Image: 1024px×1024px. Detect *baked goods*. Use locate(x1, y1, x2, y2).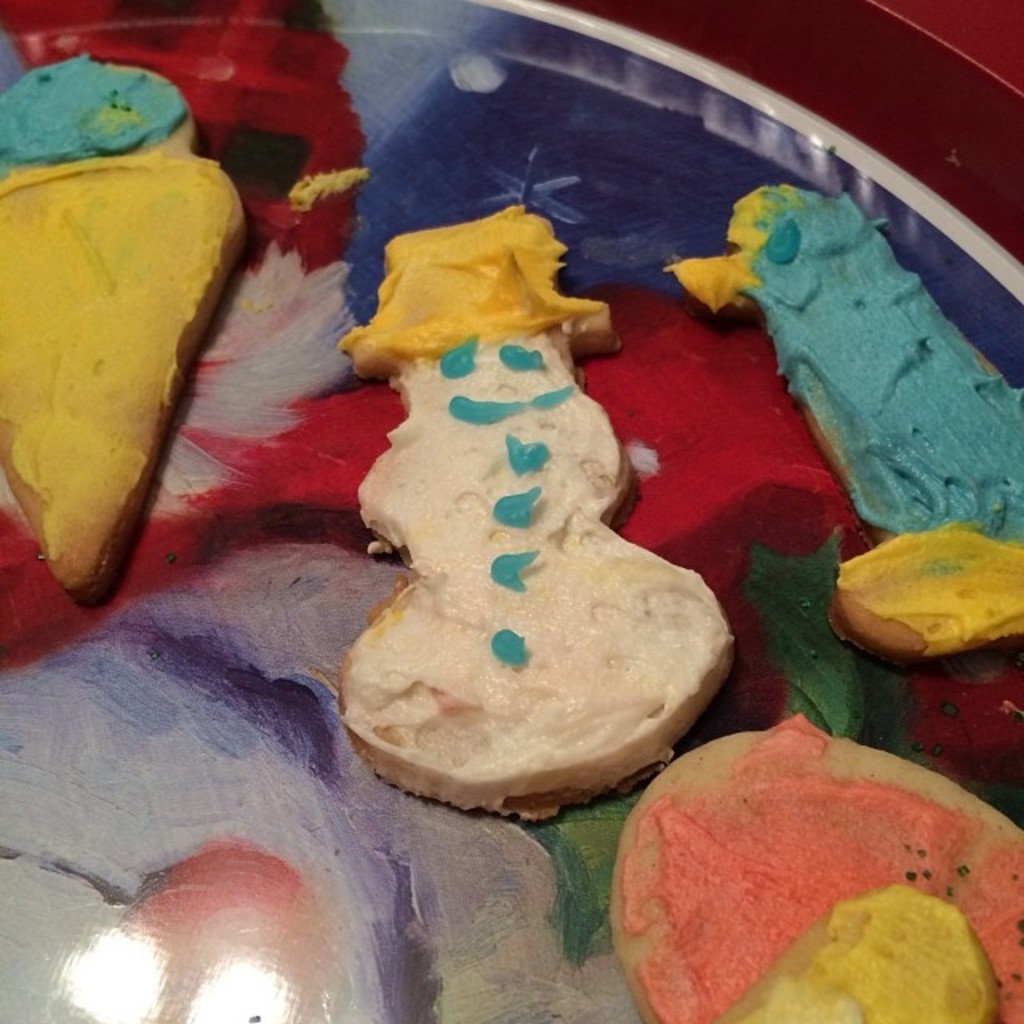
locate(658, 182, 1022, 803).
